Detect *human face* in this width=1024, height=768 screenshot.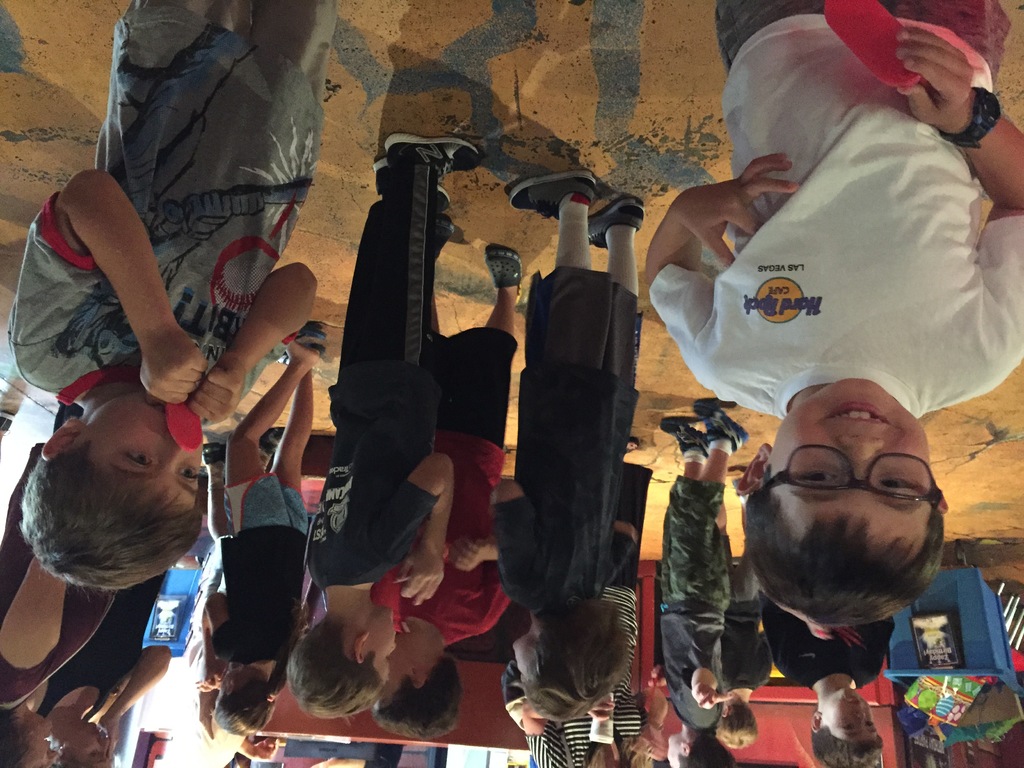
Detection: <box>68,722,111,759</box>.
